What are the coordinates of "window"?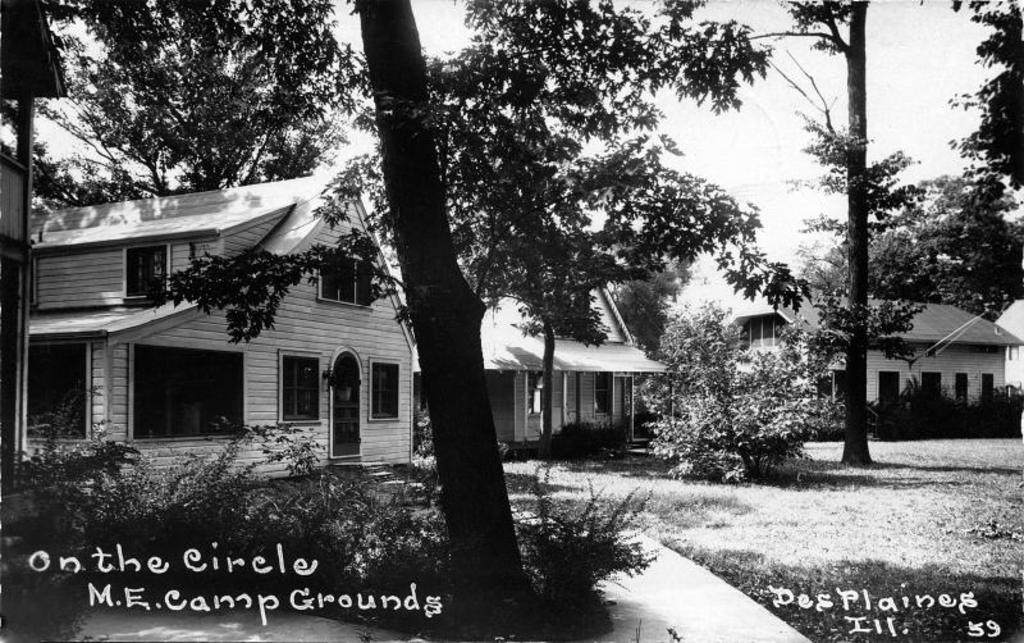
select_region(123, 245, 173, 296).
